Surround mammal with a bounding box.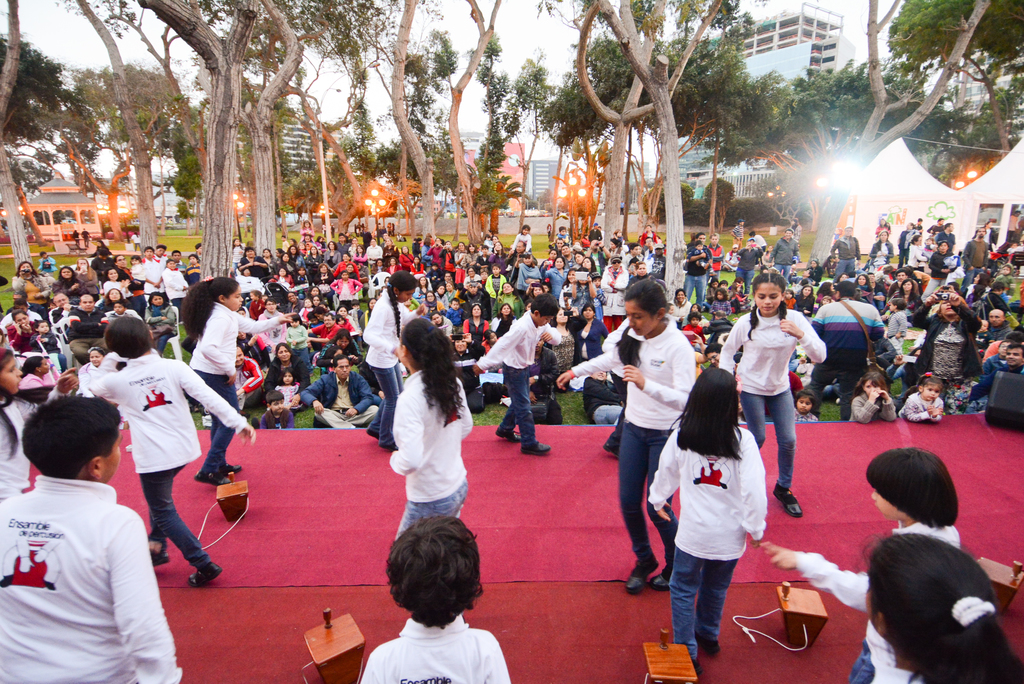
left=656, top=368, right=785, bottom=670.
